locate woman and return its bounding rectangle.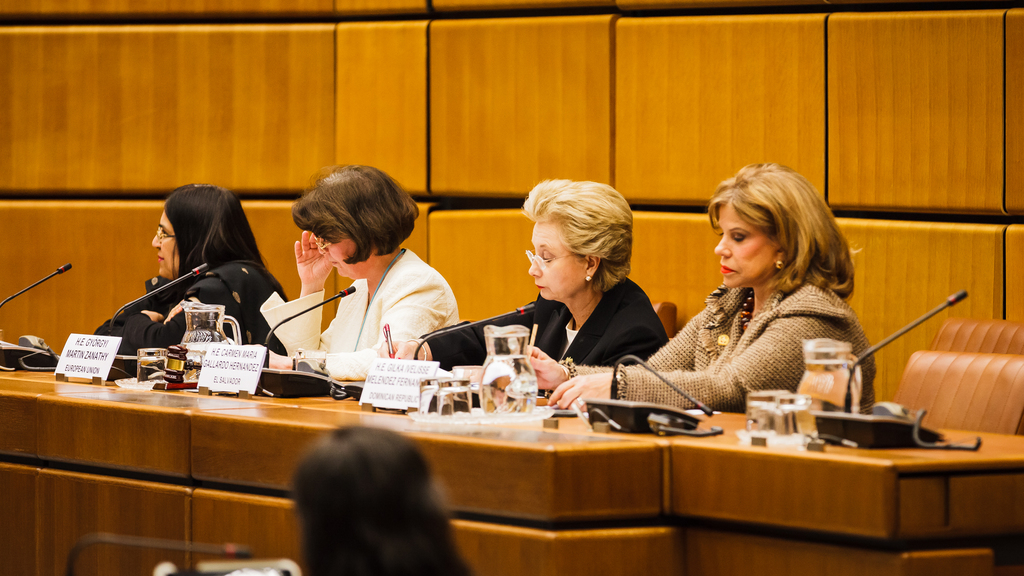
crop(291, 424, 476, 575).
